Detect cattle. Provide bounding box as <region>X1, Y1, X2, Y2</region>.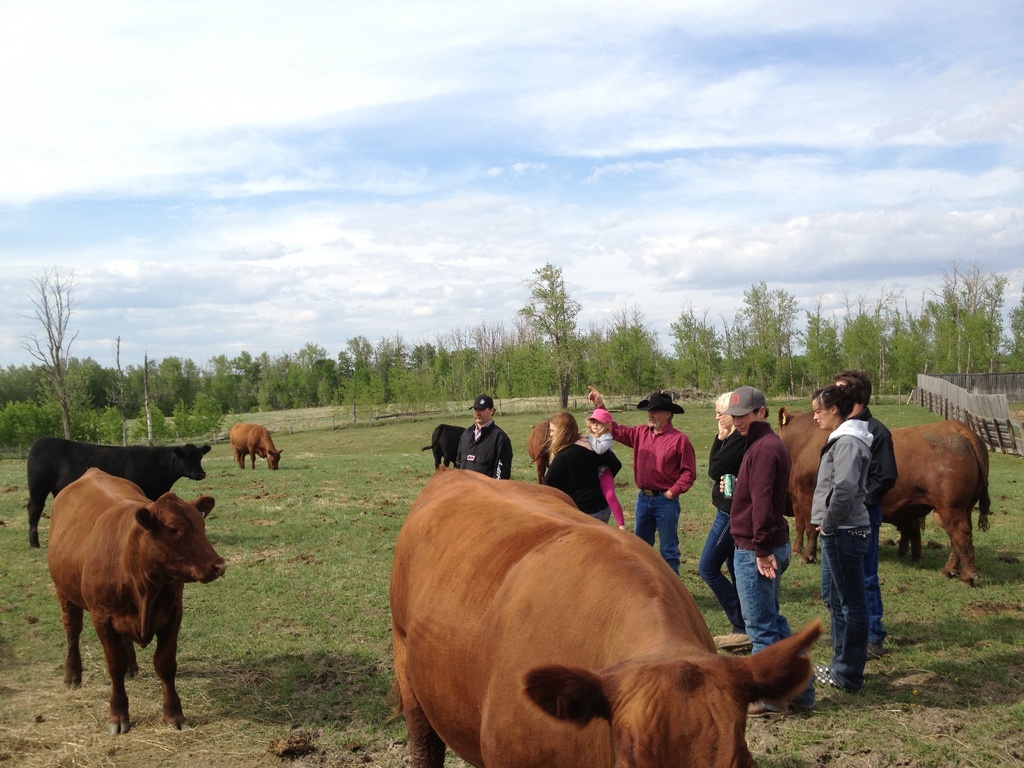
<region>24, 435, 212, 546</region>.
